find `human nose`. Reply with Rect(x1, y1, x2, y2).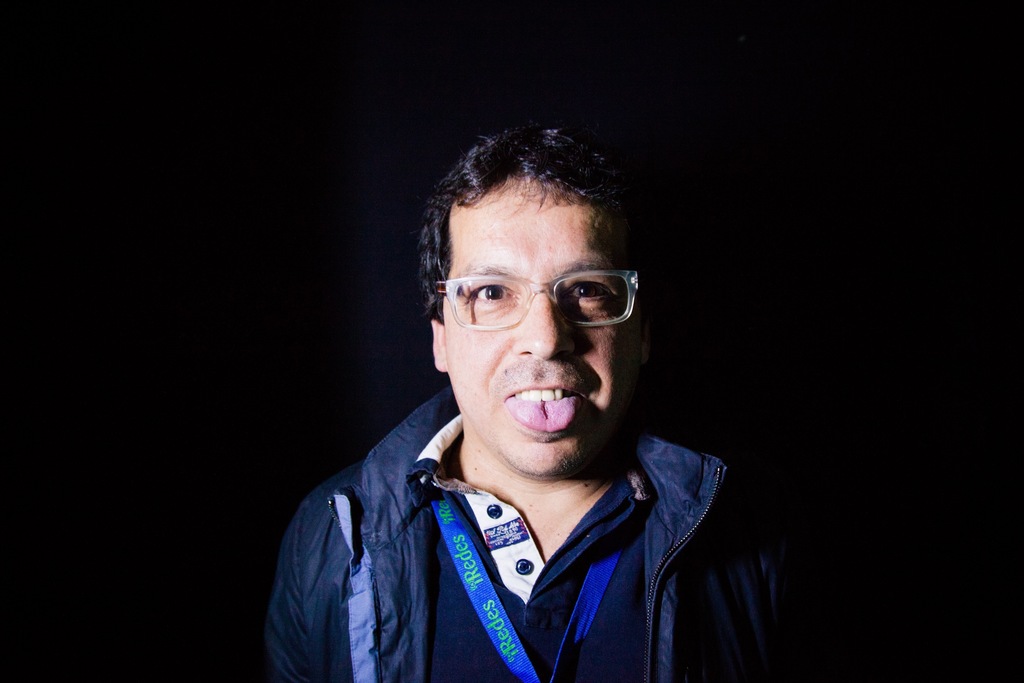
Rect(515, 281, 579, 365).
